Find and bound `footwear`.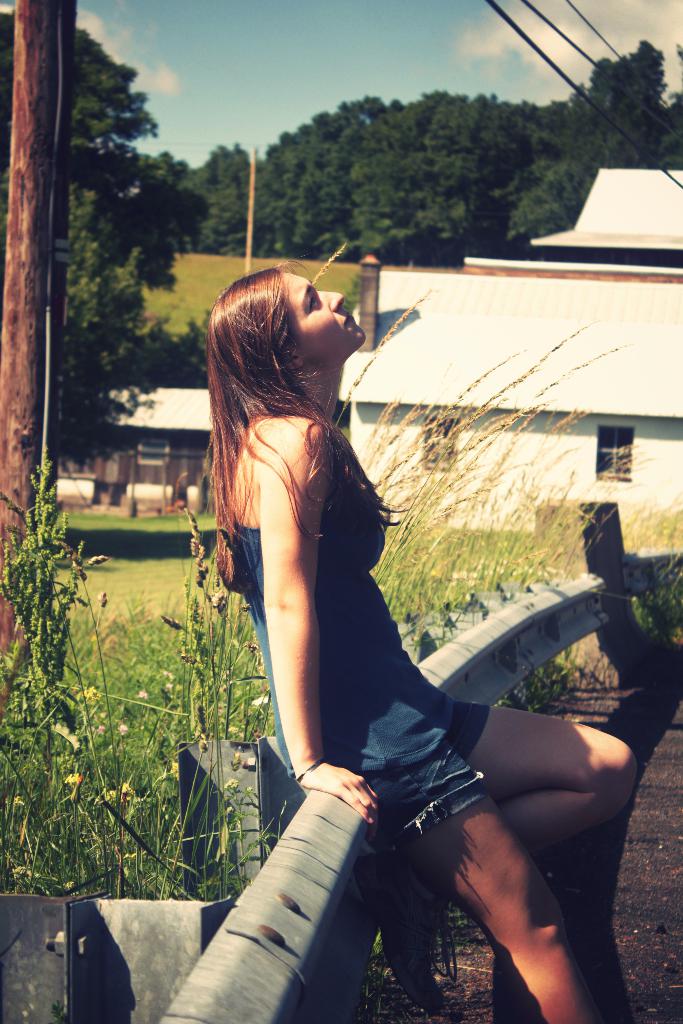
Bound: box=[356, 851, 460, 1015].
